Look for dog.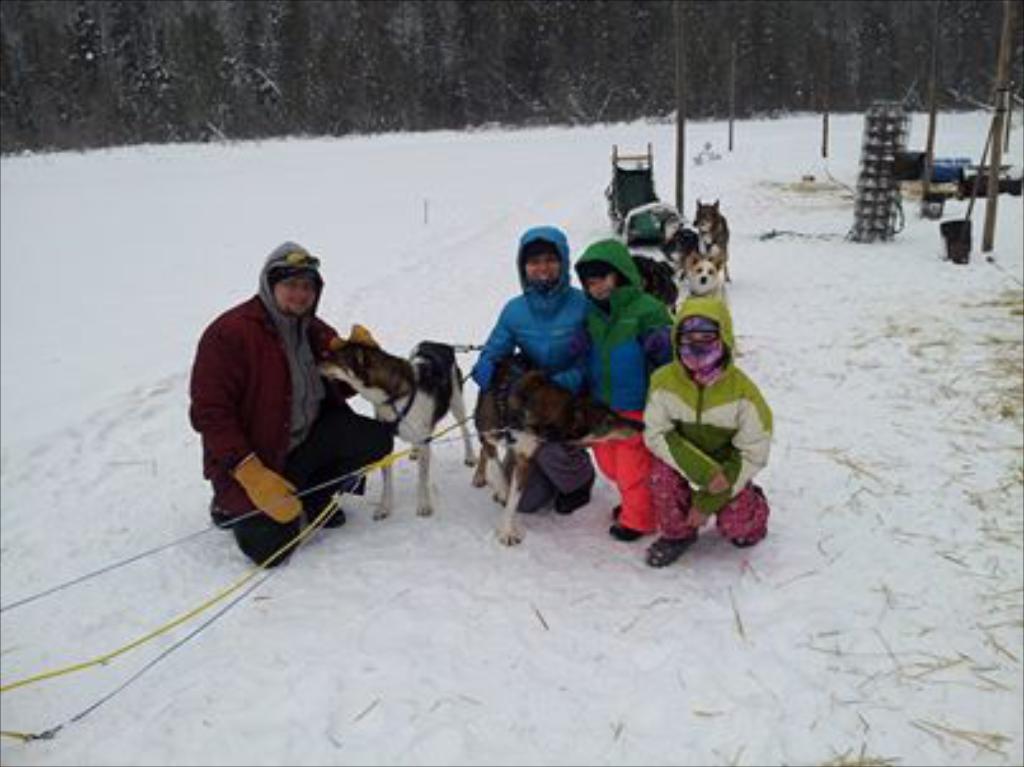
Found: l=676, t=193, r=734, b=279.
